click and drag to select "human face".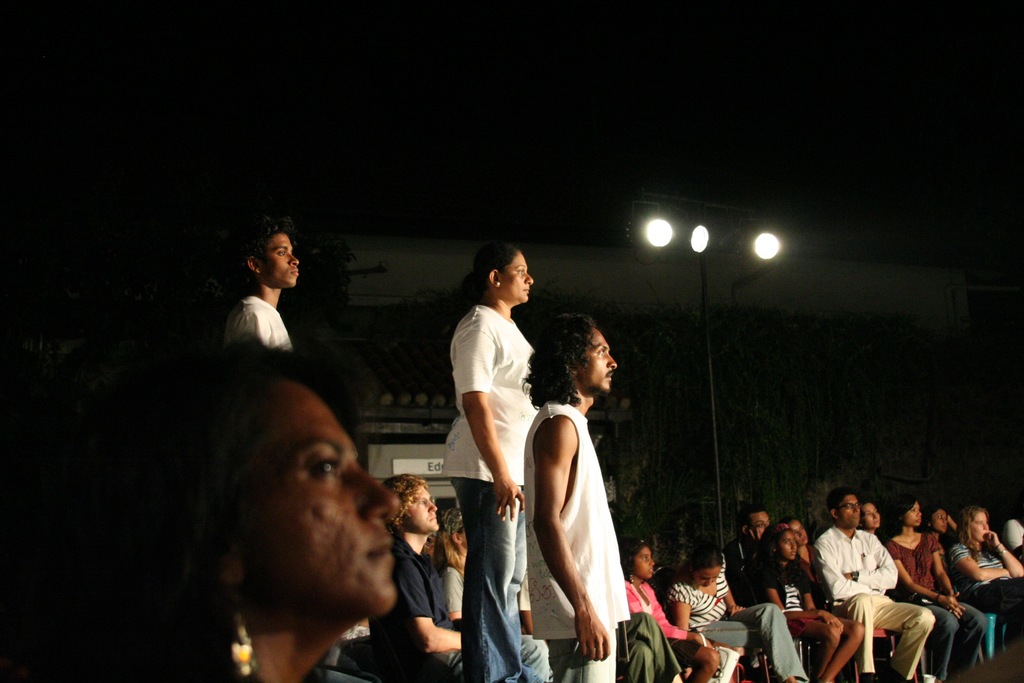
Selection: <region>632, 547, 656, 582</region>.
